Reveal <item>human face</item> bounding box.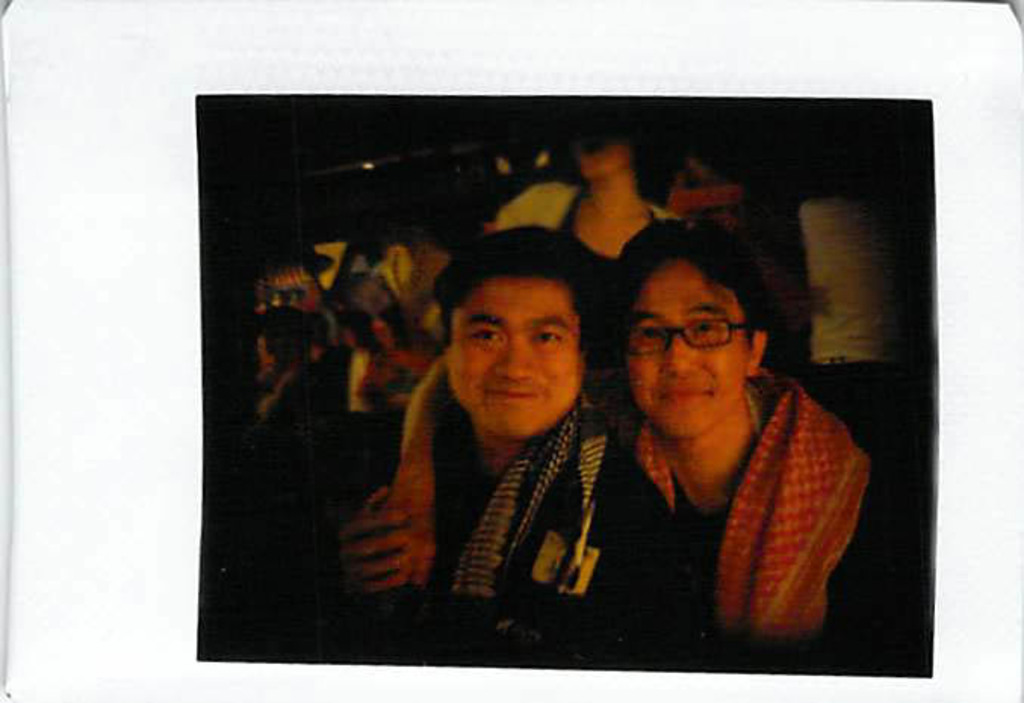
Revealed: bbox=[451, 283, 578, 441].
